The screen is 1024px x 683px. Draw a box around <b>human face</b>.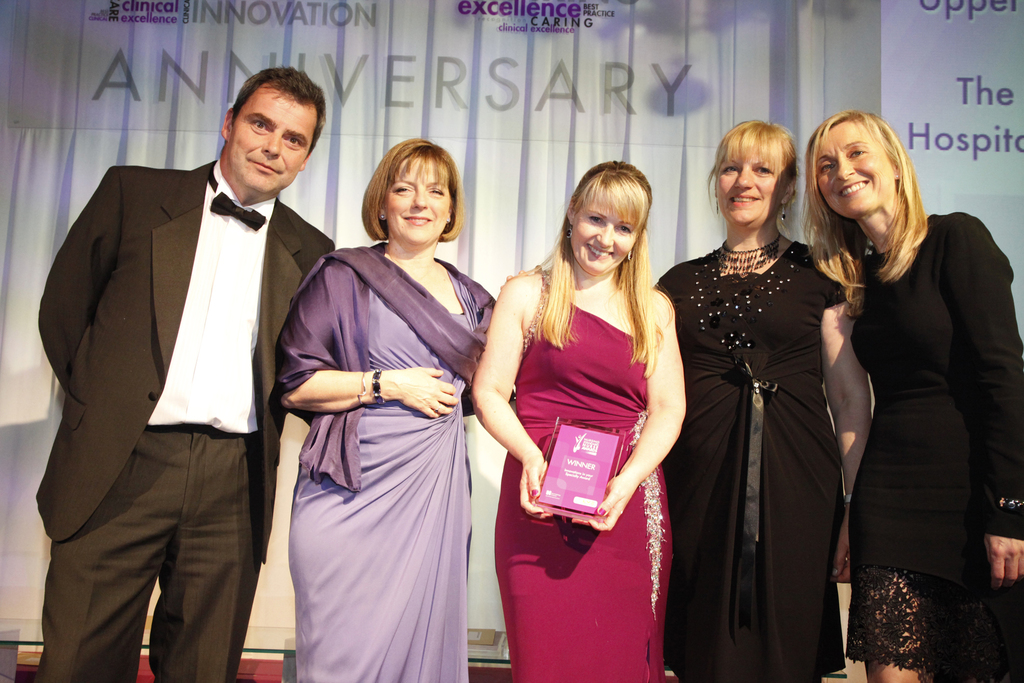
(left=387, top=158, right=449, bottom=245).
